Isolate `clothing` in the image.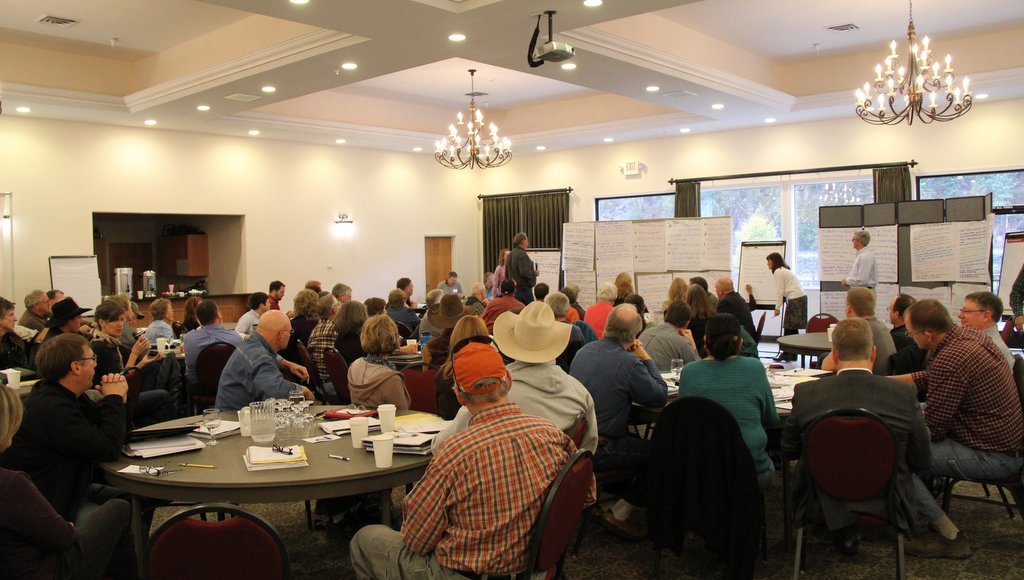
Isolated region: left=431, top=358, right=465, bottom=421.
